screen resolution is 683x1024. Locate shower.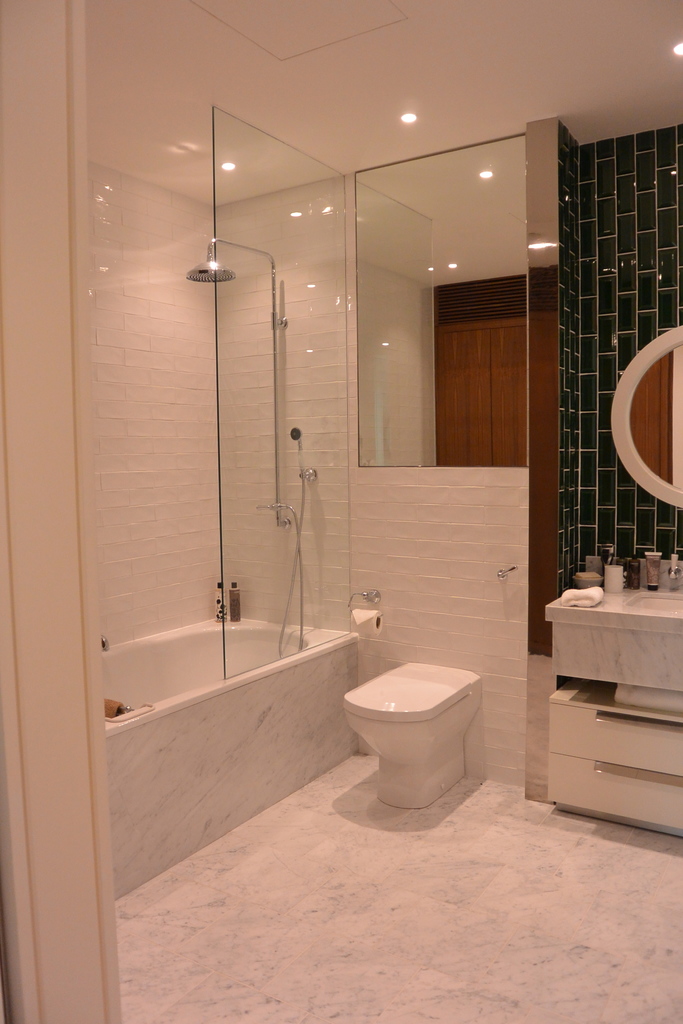
left=183, top=232, right=288, bottom=323.
